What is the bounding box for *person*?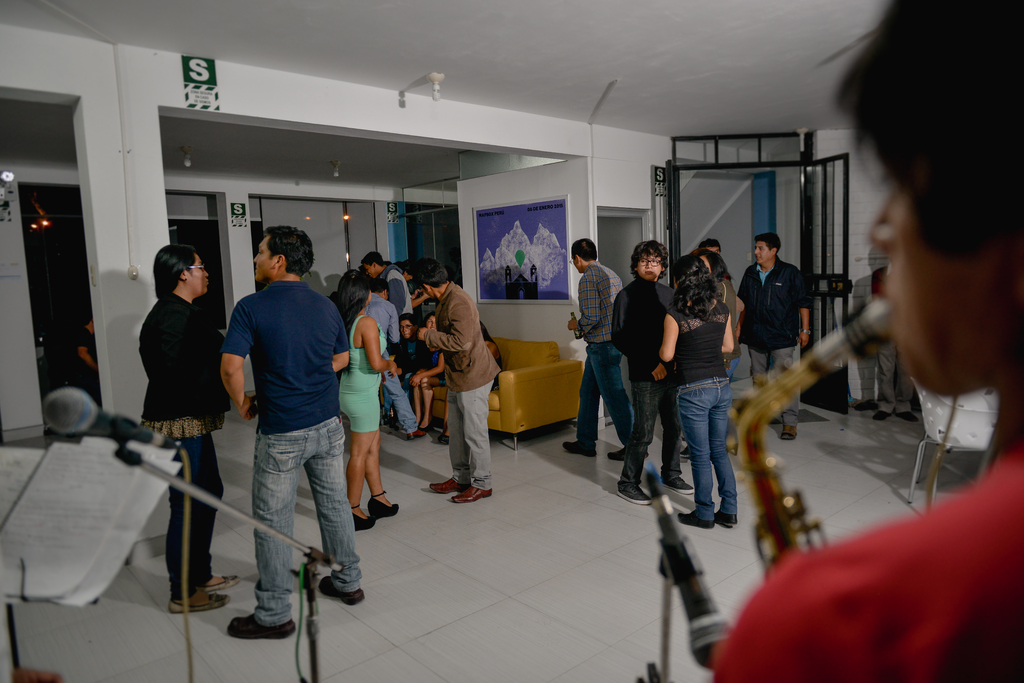
328, 268, 404, 528.
